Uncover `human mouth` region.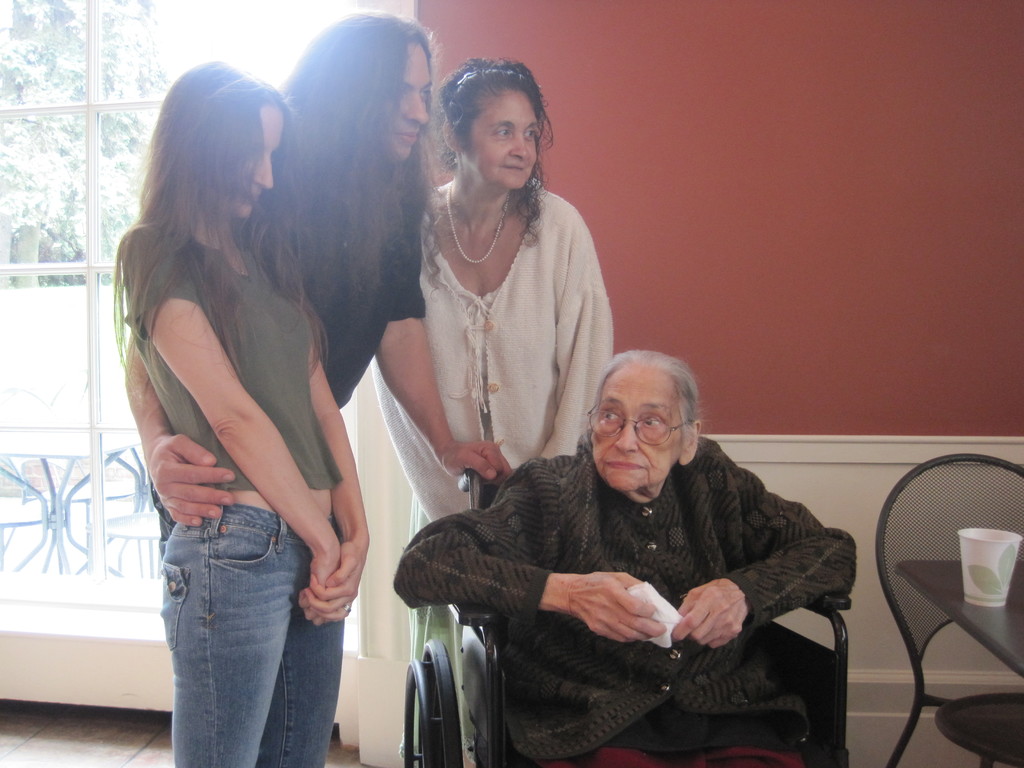
Uncovered: <bbox>395, 128, 419, 147</bbox>.
